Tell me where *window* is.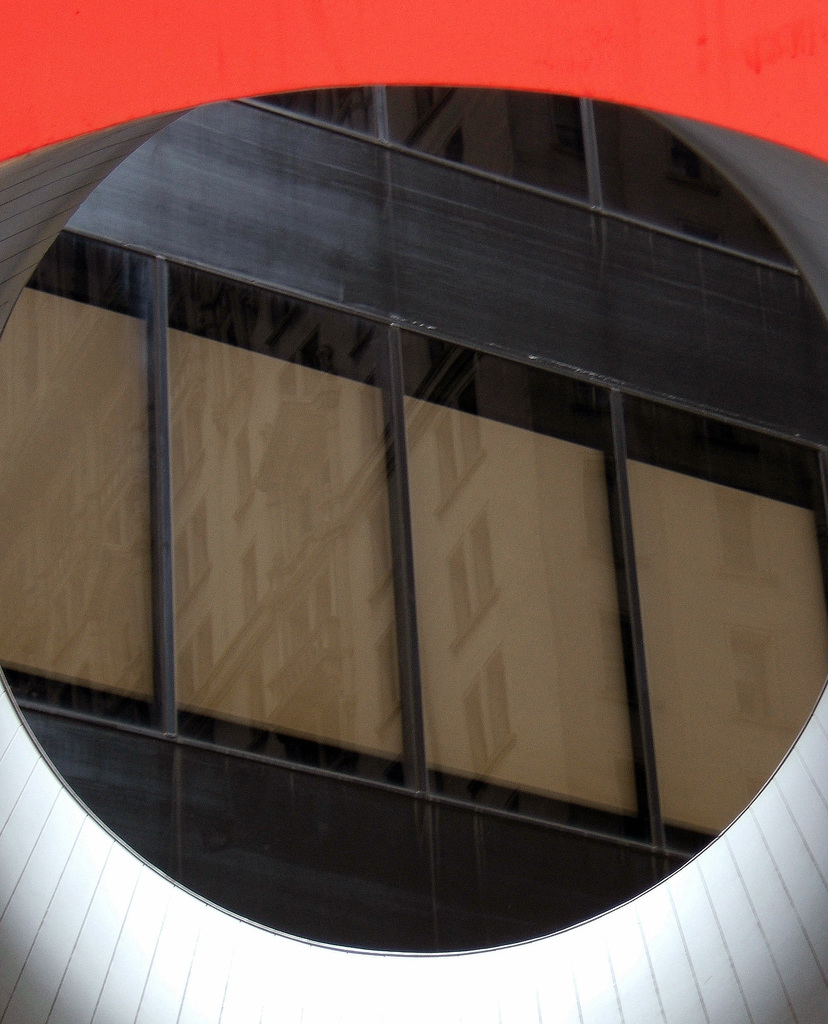
*window* is at [left=401, top=323, right=658, bottom=856].
